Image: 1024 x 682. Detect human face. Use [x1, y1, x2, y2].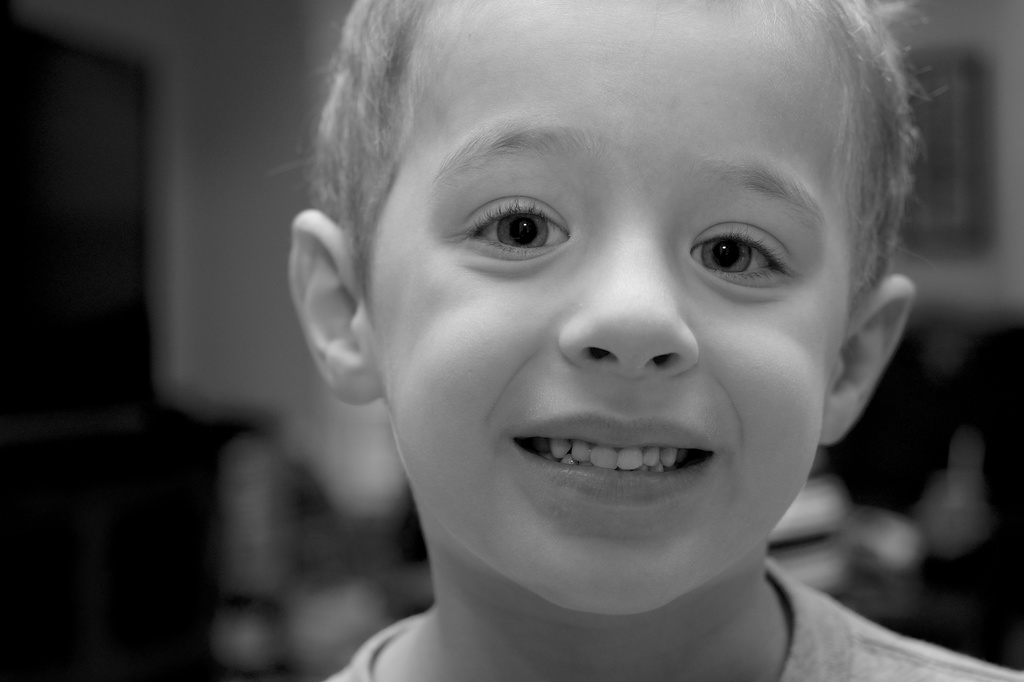
[362, 0, 853, 621].
